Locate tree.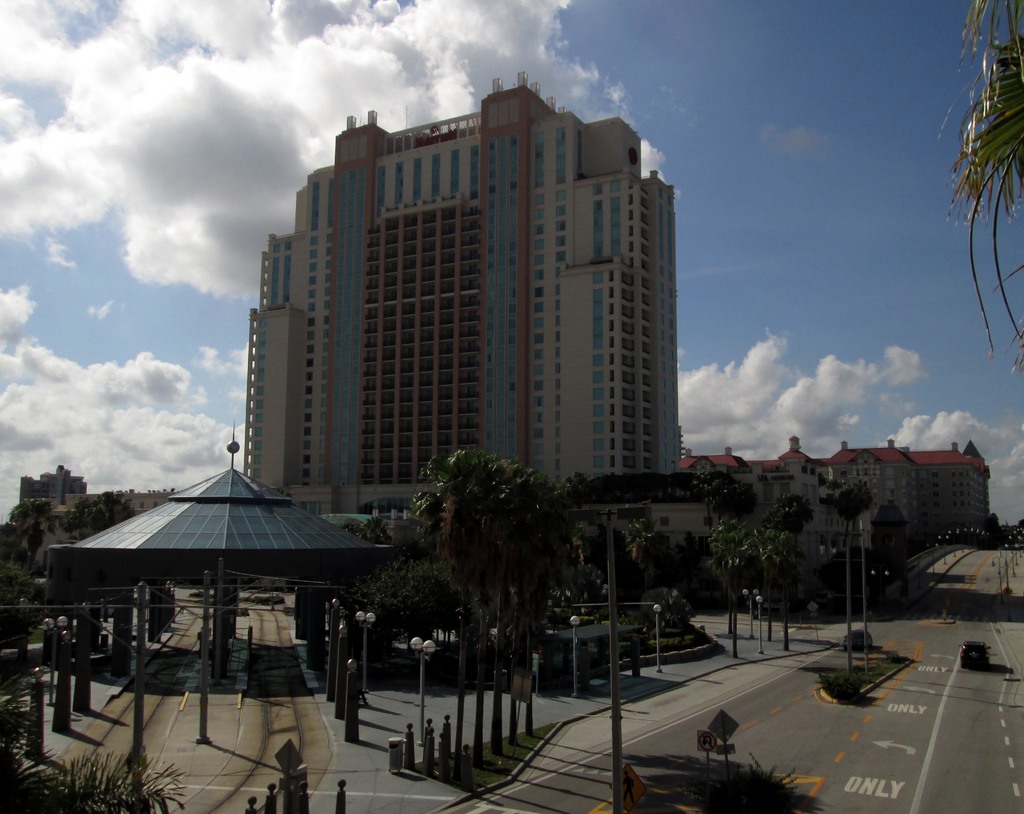
Bounding box: locate(155, 575, 177, 635).
